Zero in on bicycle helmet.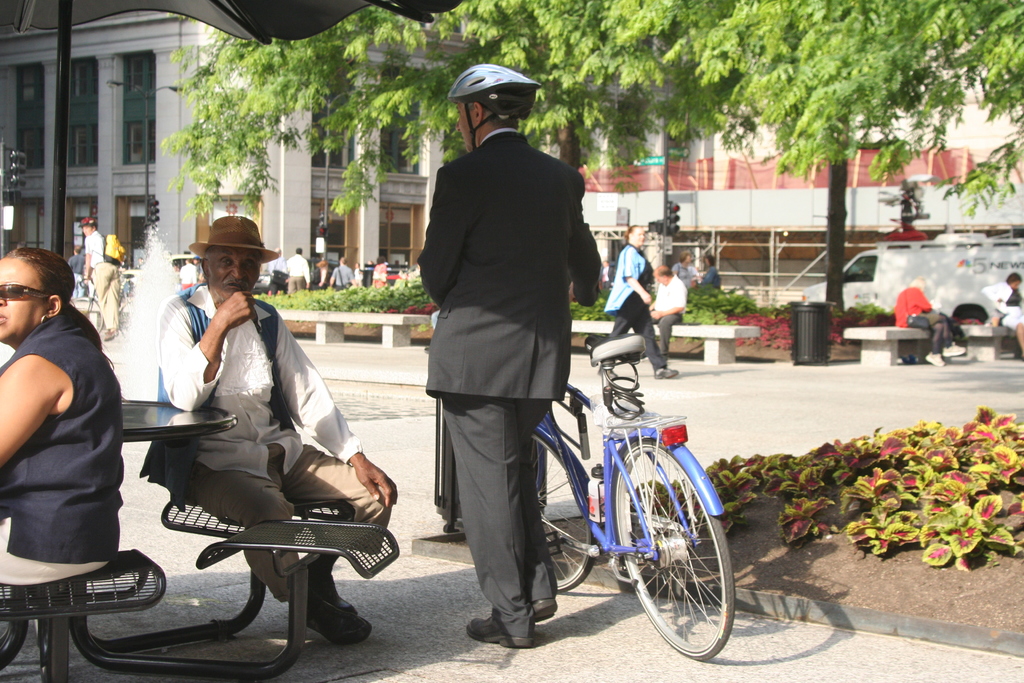
Zeroed in: crop(451, 59, 535, 146).
